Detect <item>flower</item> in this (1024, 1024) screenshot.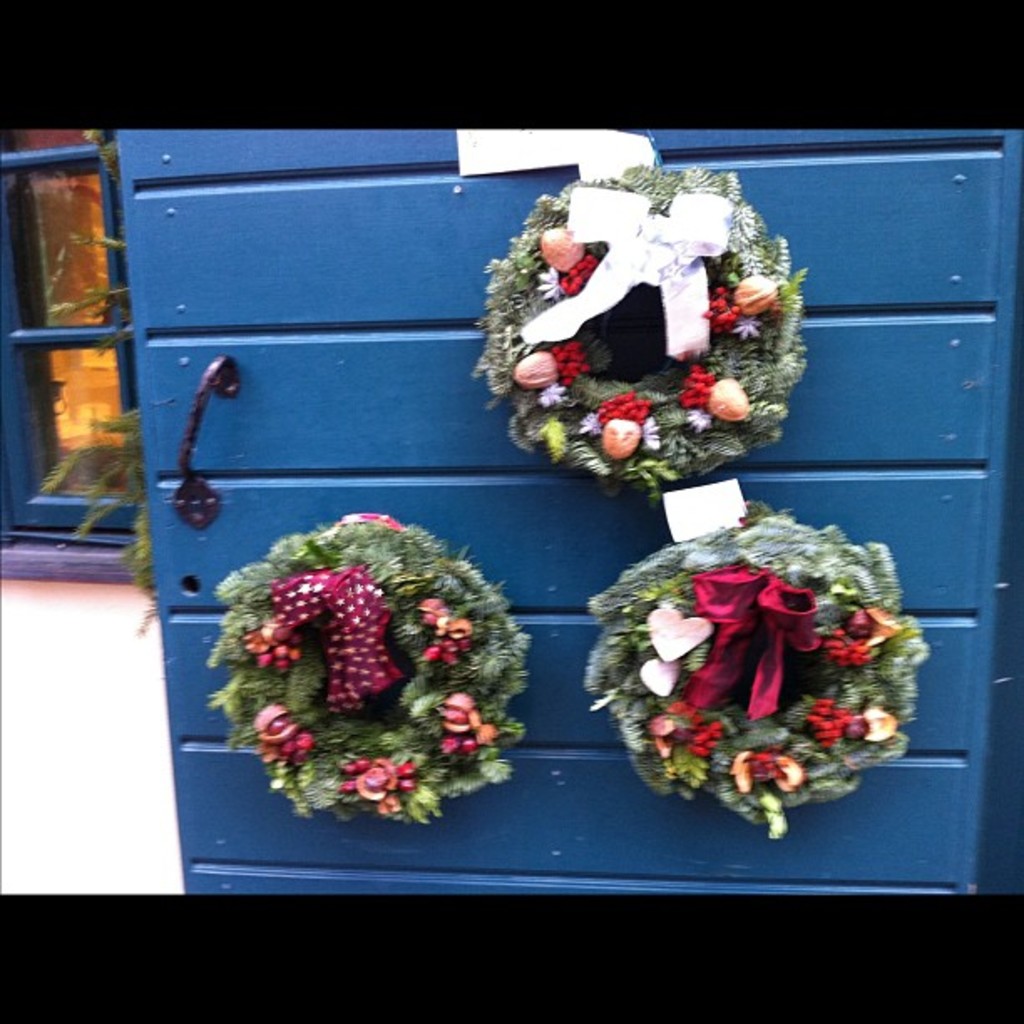
Detection: left=428, top=693, right=497, bottom=768.
